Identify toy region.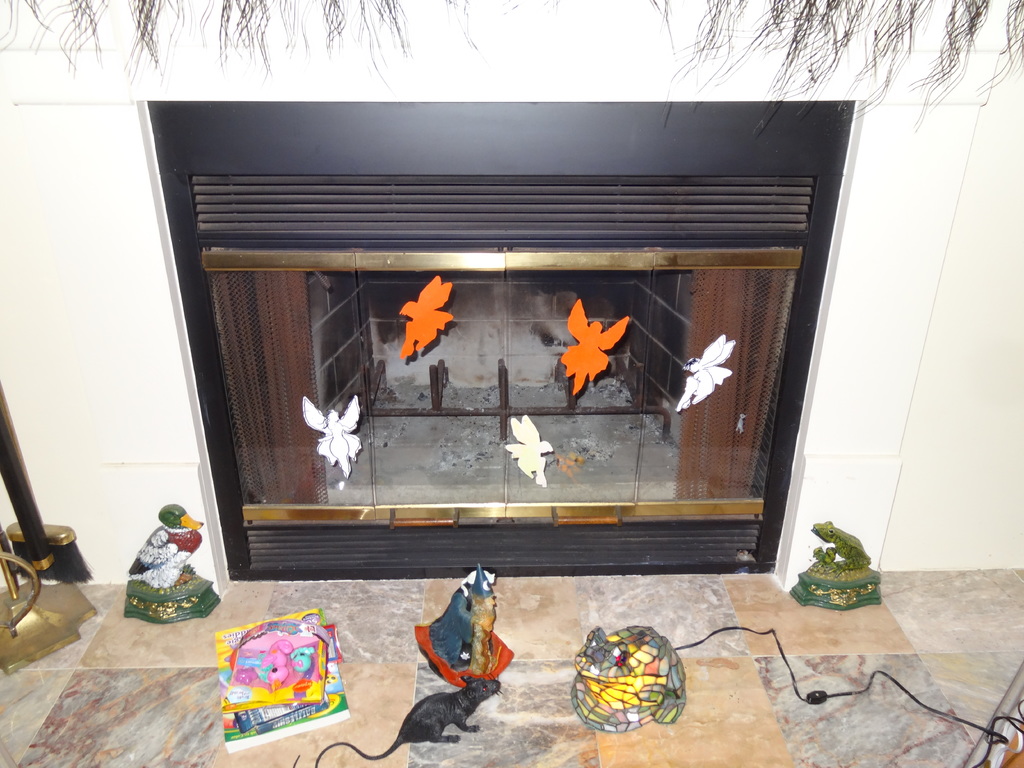
Region: x1=129 y1=503 x2=203 y2=591.
